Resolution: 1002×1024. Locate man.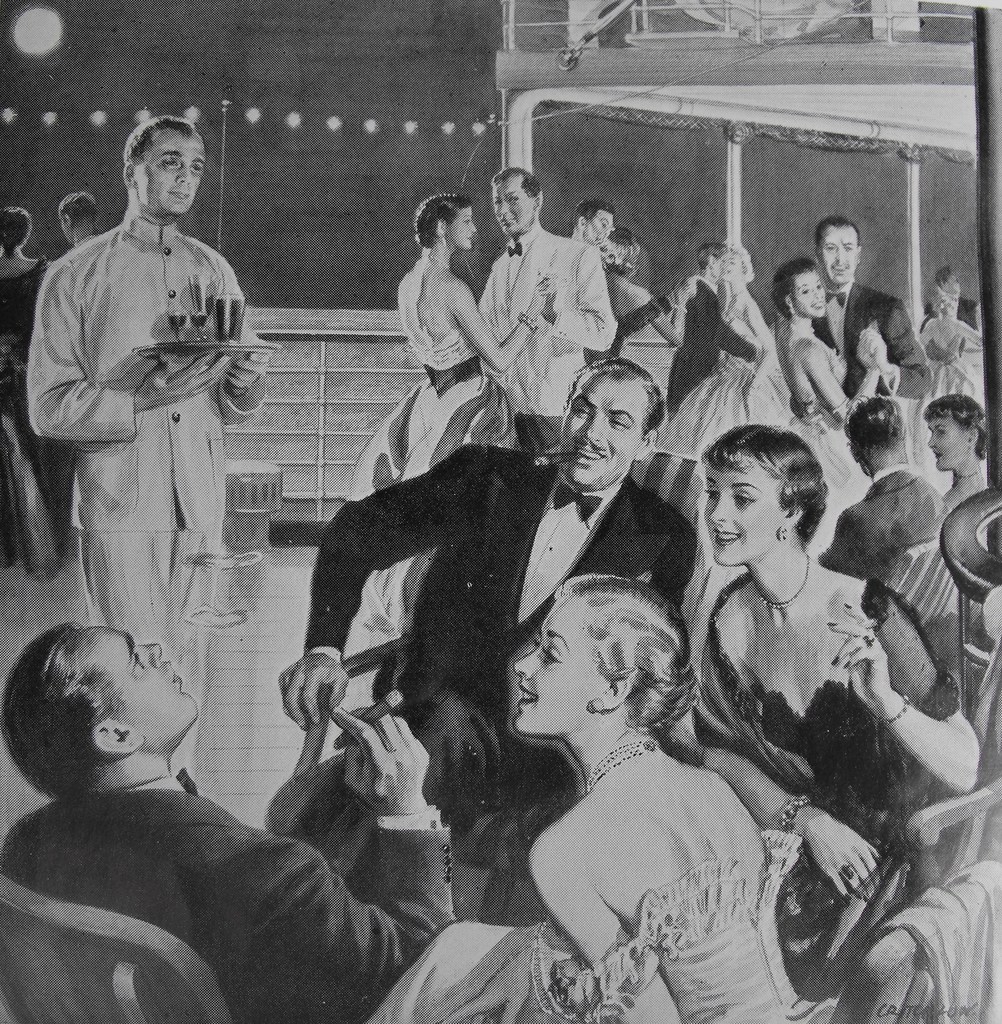
0, 624, 456, 1023.
